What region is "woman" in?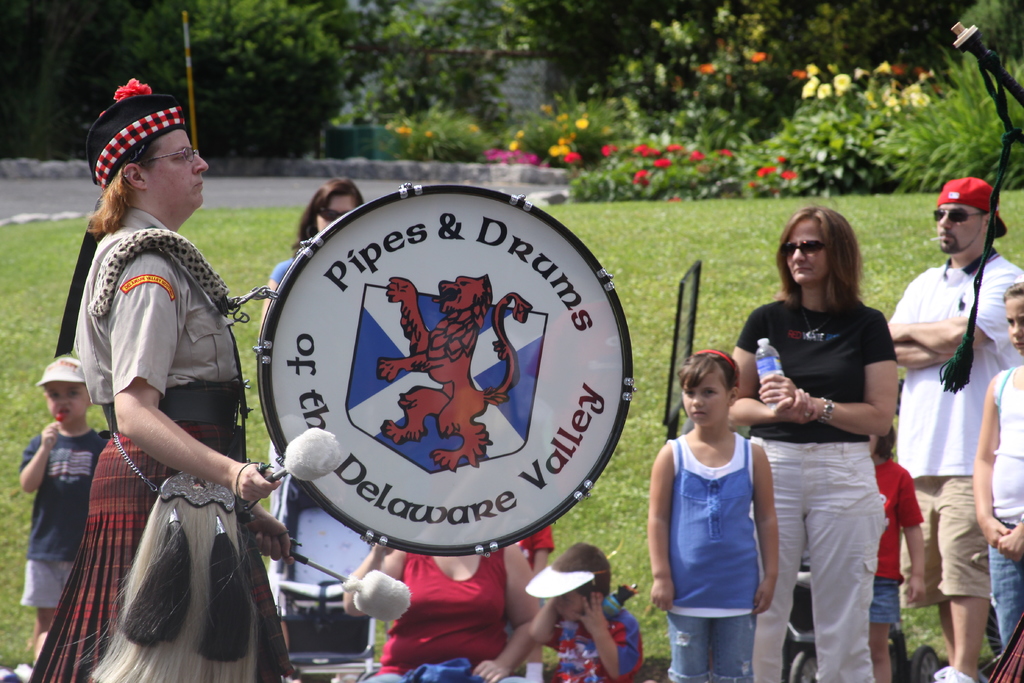
select_region(343, 539, 541, 682).
